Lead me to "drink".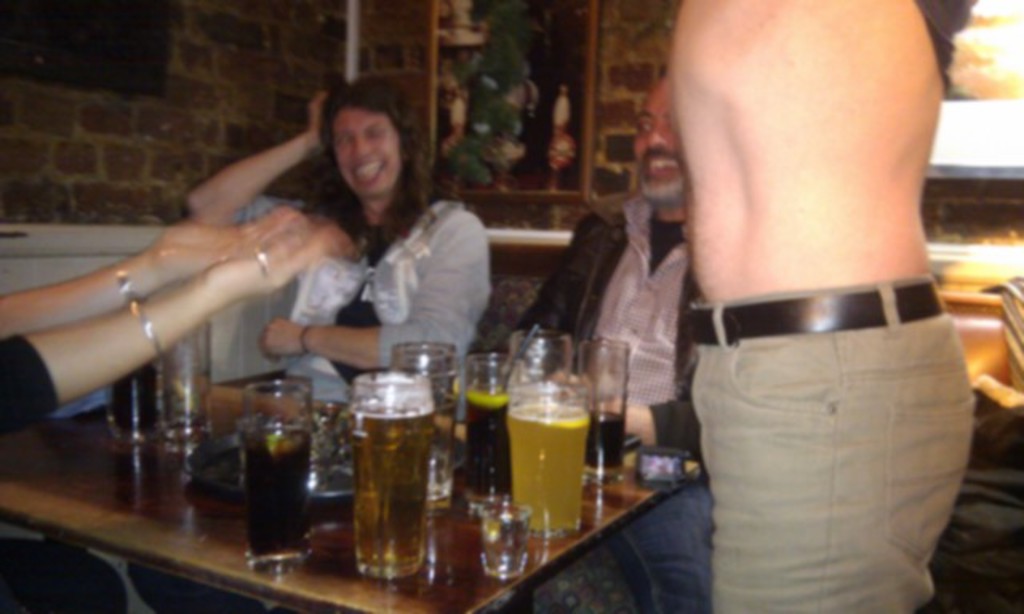
Lead to region(458, 393, 515, 499).
